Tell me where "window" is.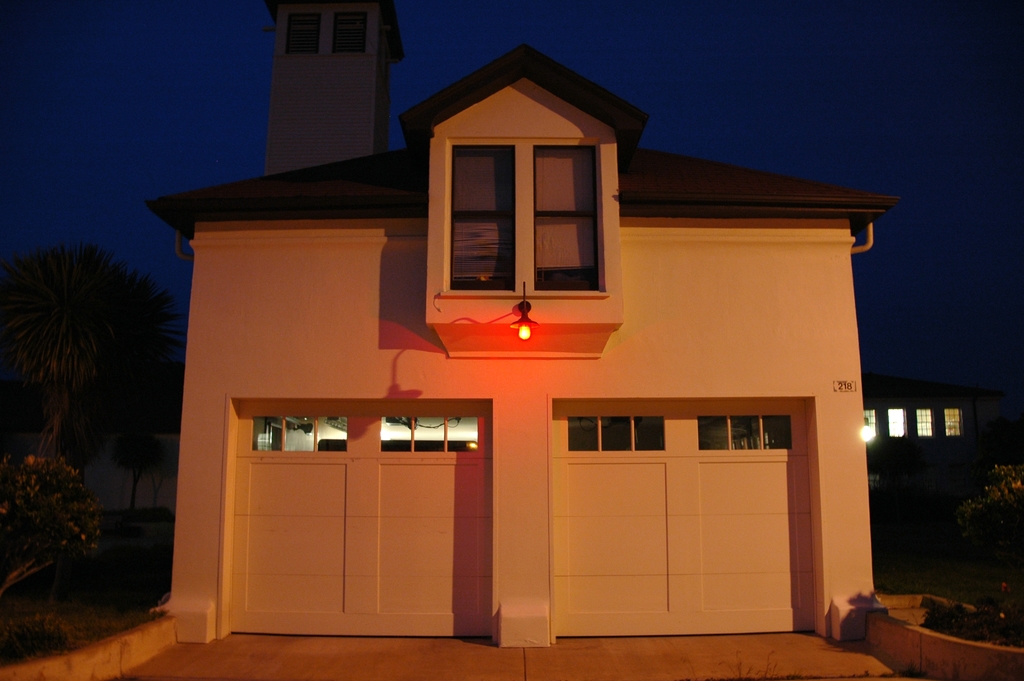
"window" is at 890, 408, 906, 437.
